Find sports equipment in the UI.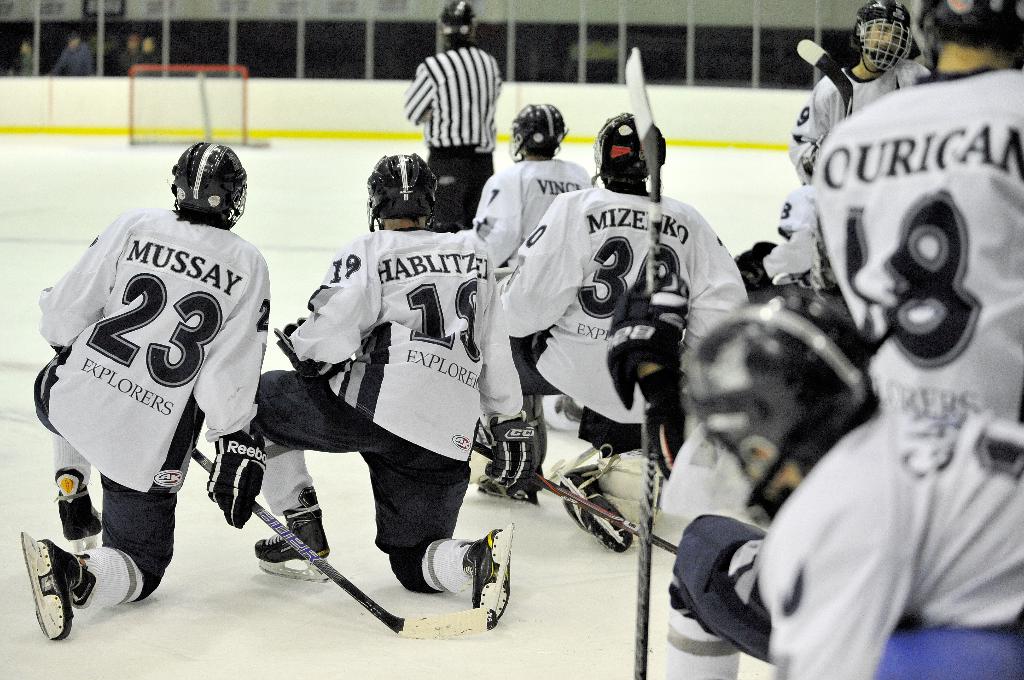
UI element at <region>23, 533, 94, 645</region>.
